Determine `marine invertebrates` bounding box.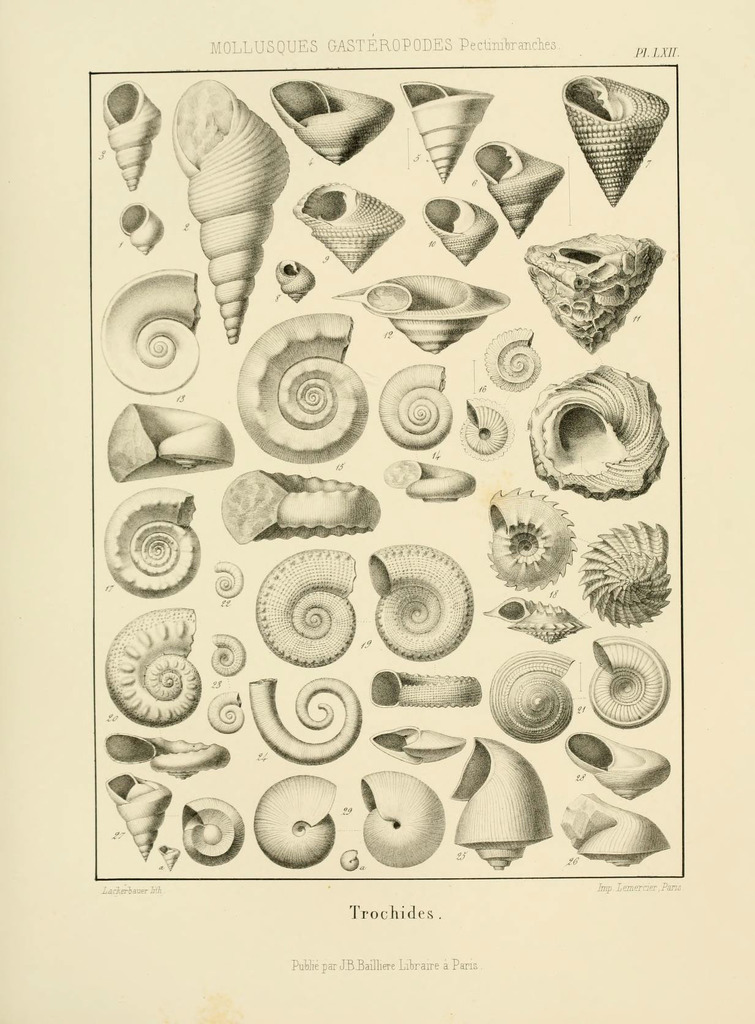
Determined: bbox=(546, 791, 681, 872).
